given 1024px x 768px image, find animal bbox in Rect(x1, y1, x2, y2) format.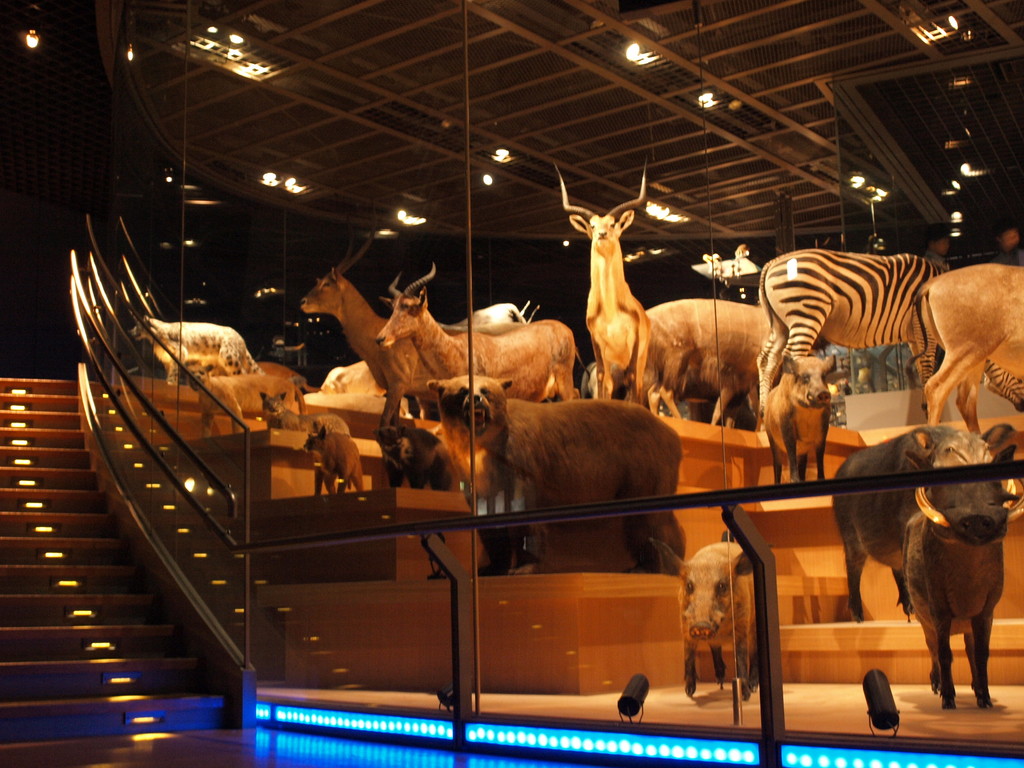
Rect(372, 260, 579, 420).
